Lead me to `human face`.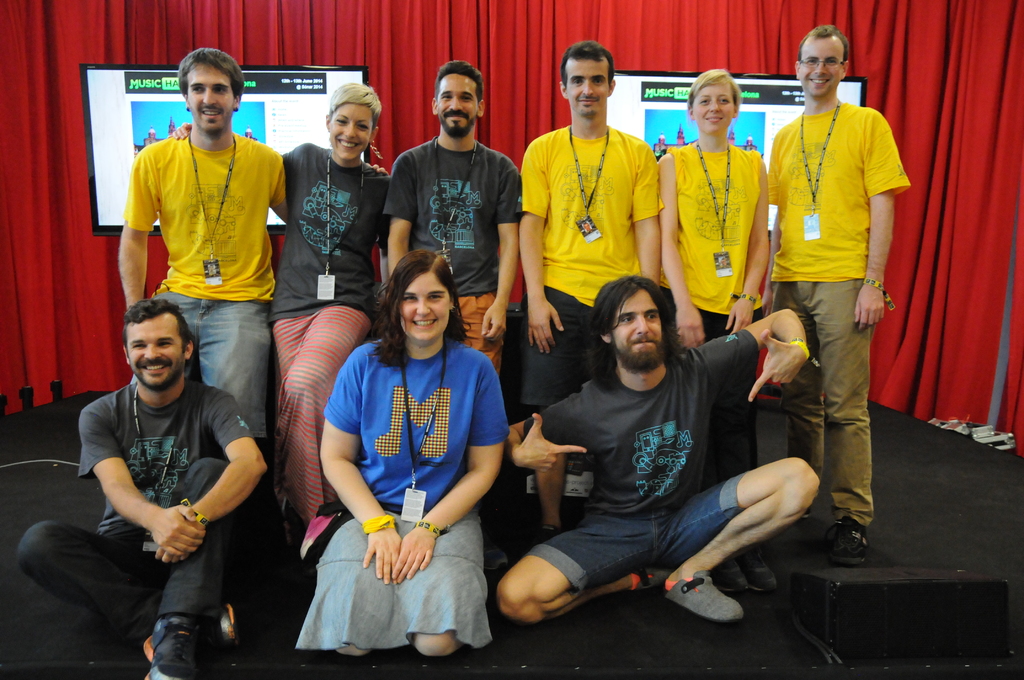
Lead to BBox(186, 60, 236, 130).
